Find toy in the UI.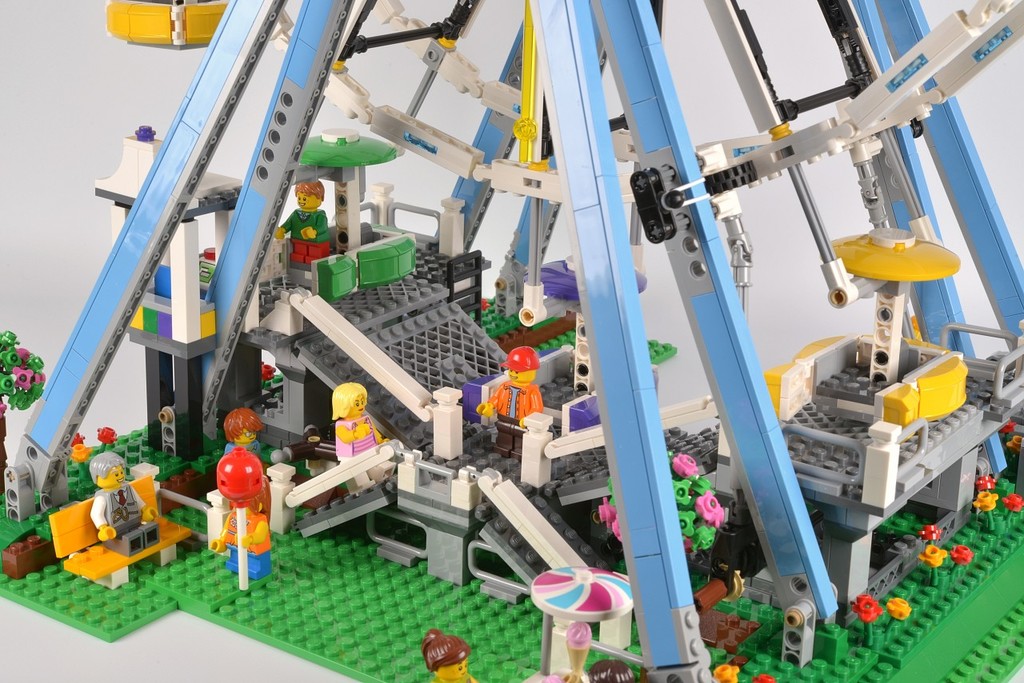
UI element at 64:427:98:468.
